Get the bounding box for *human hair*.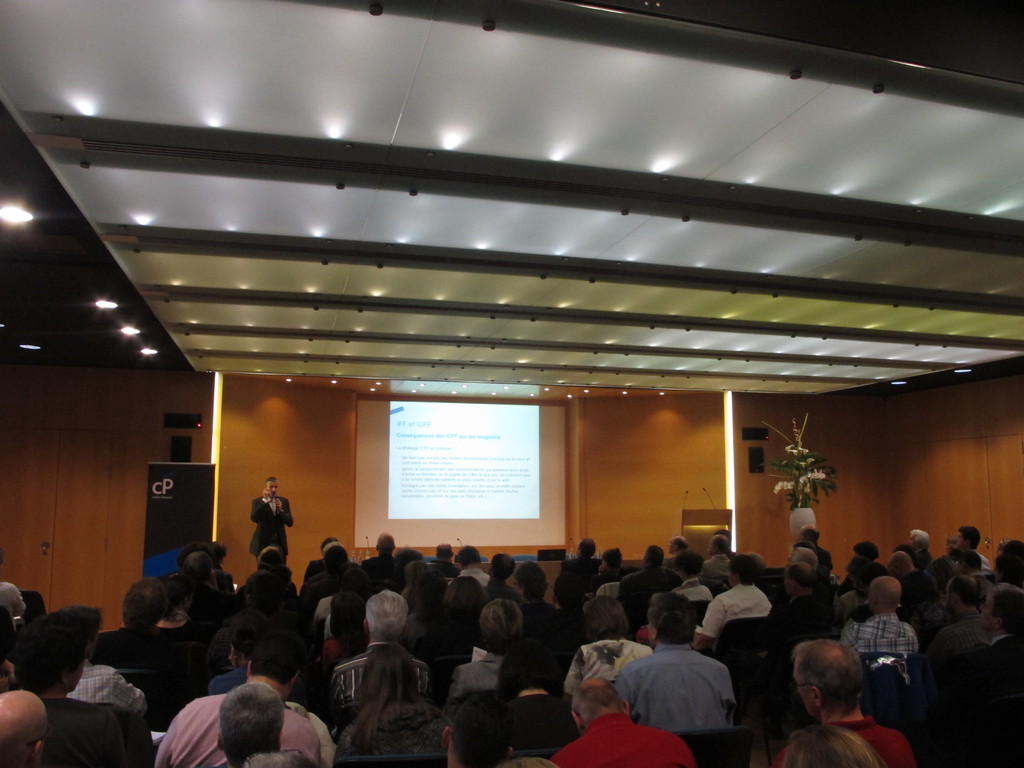
(499,648,556,692).
